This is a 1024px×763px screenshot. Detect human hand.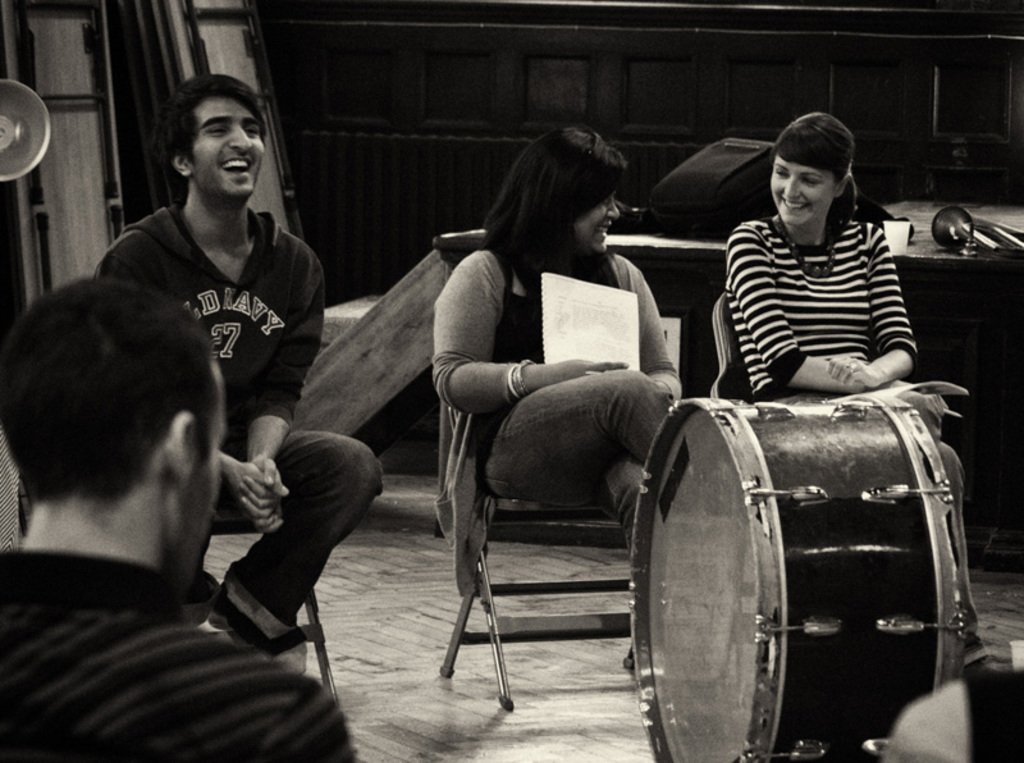
pyautogui.locateOnScreen(233, 451, 292, 538).
